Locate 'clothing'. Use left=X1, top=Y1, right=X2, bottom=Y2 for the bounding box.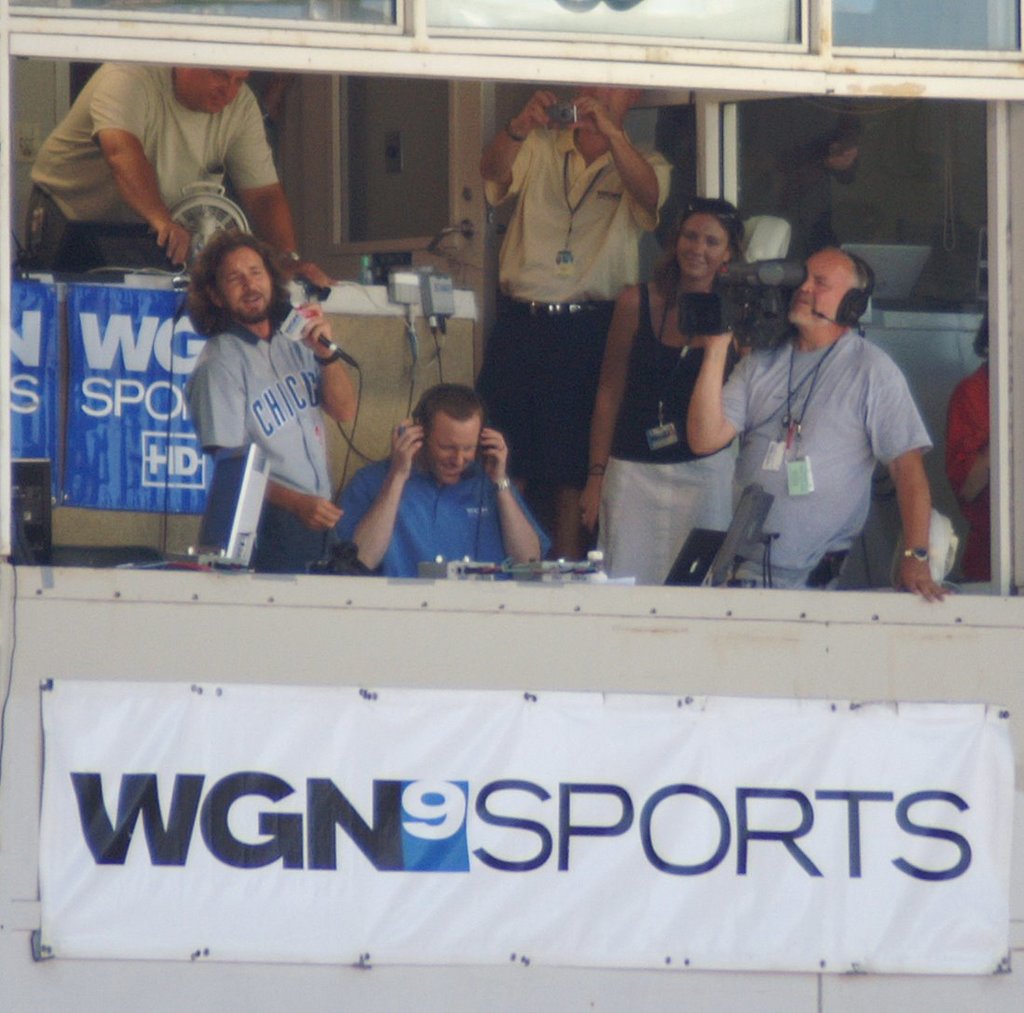
left=578, top=463, right=781, bottom=582.
